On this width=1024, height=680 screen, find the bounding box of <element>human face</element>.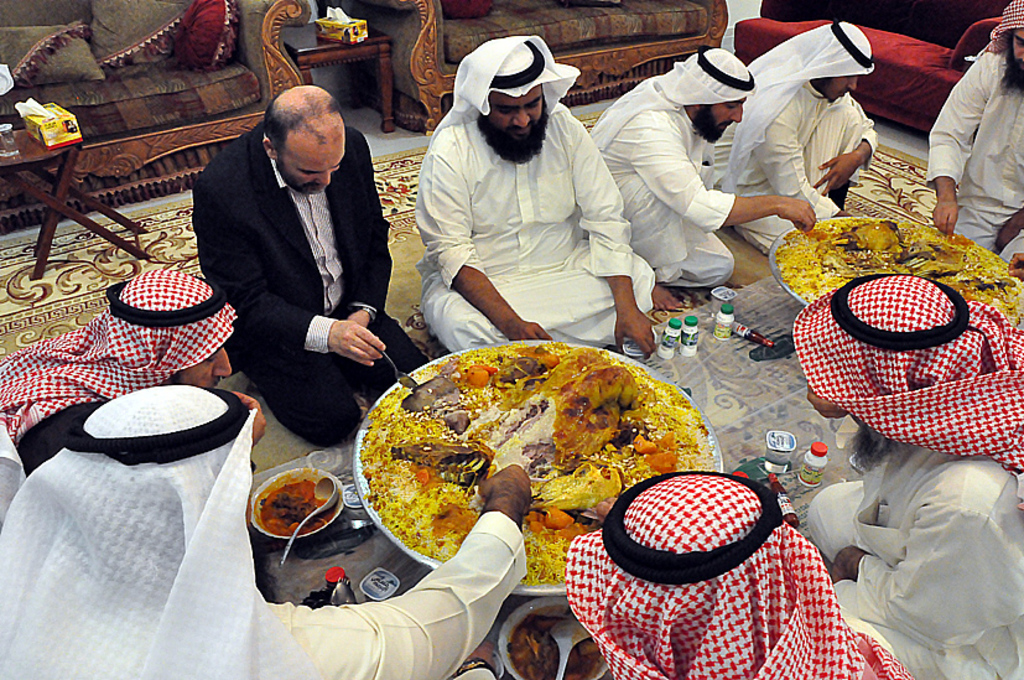
Bounding box: [827, 72, 858, 109].
